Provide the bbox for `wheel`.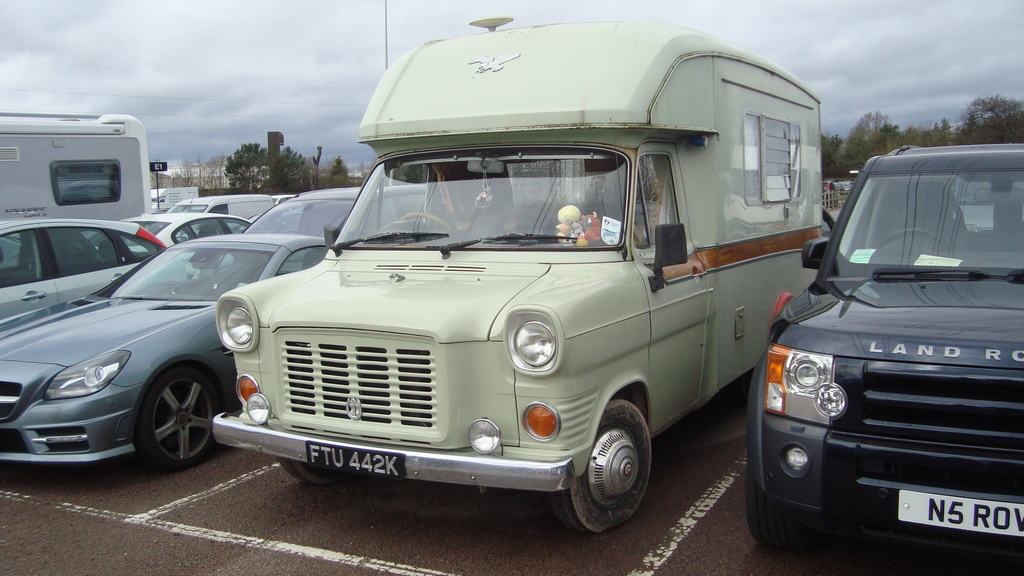
(548, 396, 651, 539).
